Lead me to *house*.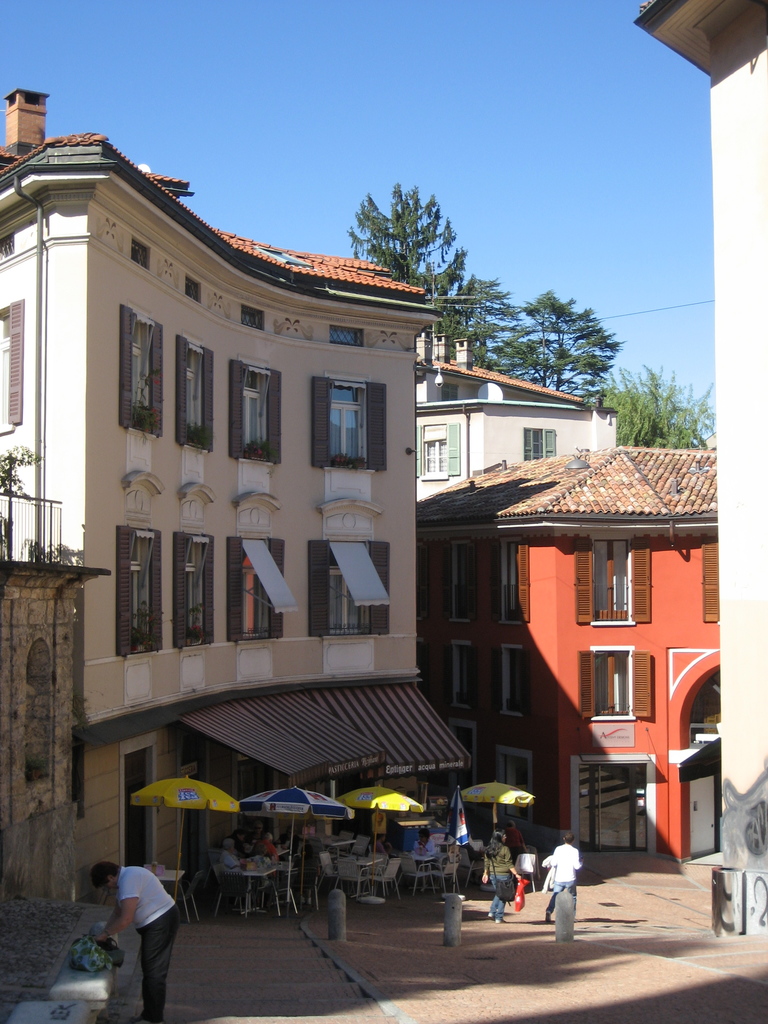
Lead to 411,304,616,496.
